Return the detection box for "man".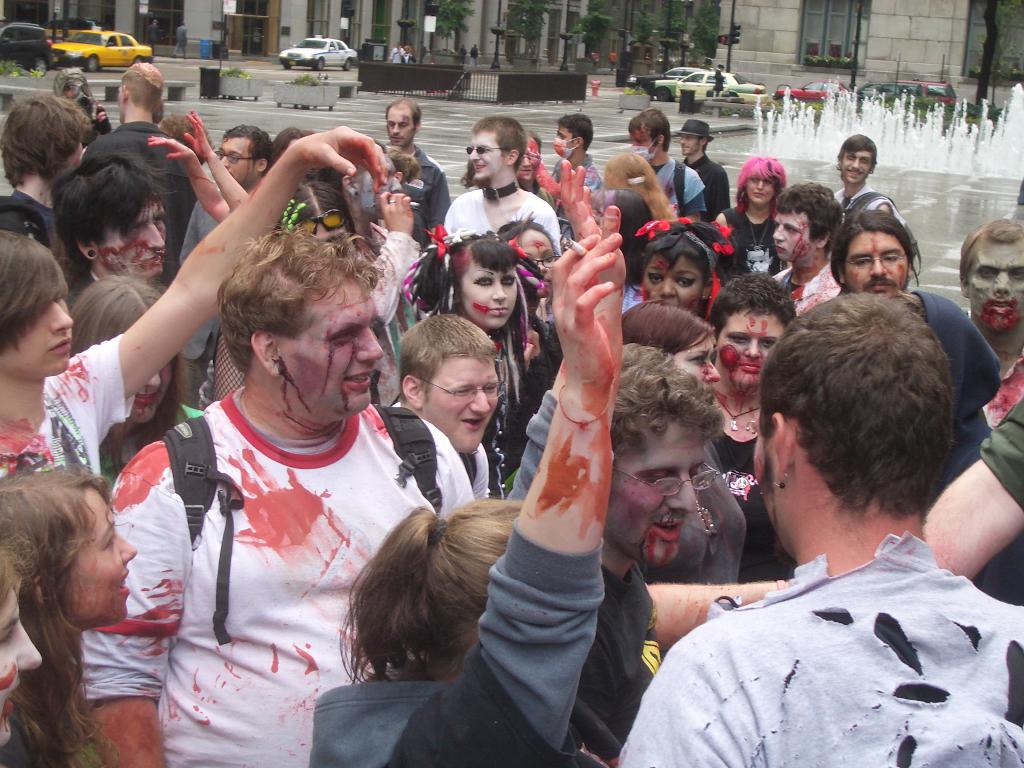
[x1=546, y1=114, x2=607, y2=200].
